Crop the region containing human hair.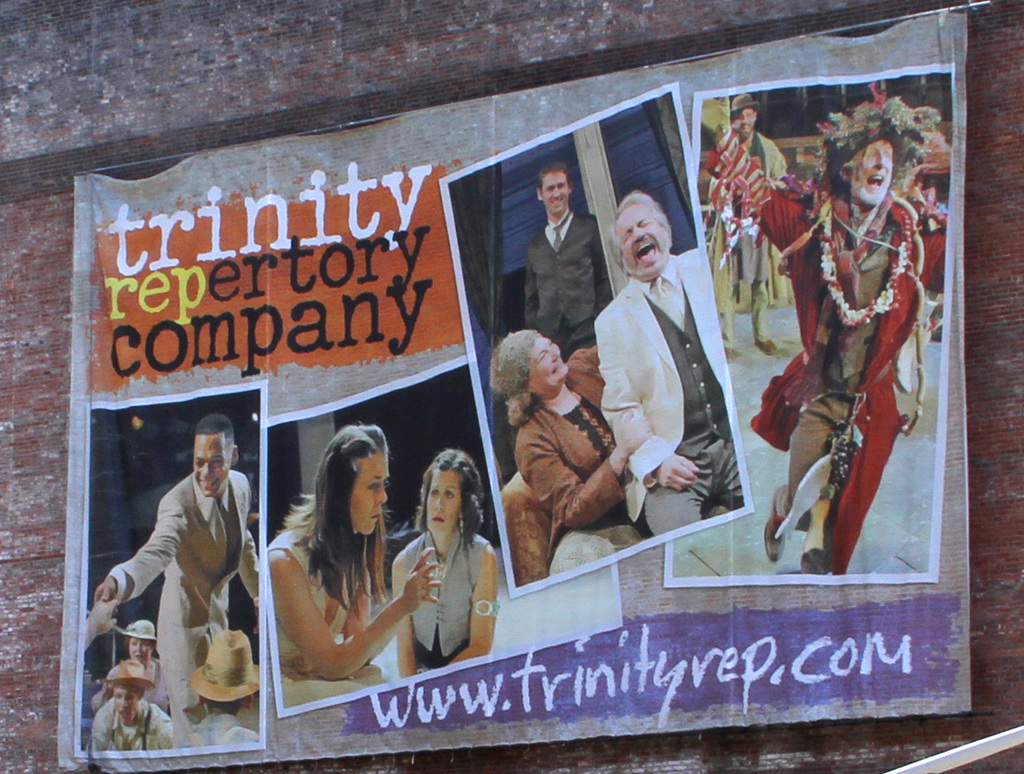
Crop region: 540, 163, 570, 186.
